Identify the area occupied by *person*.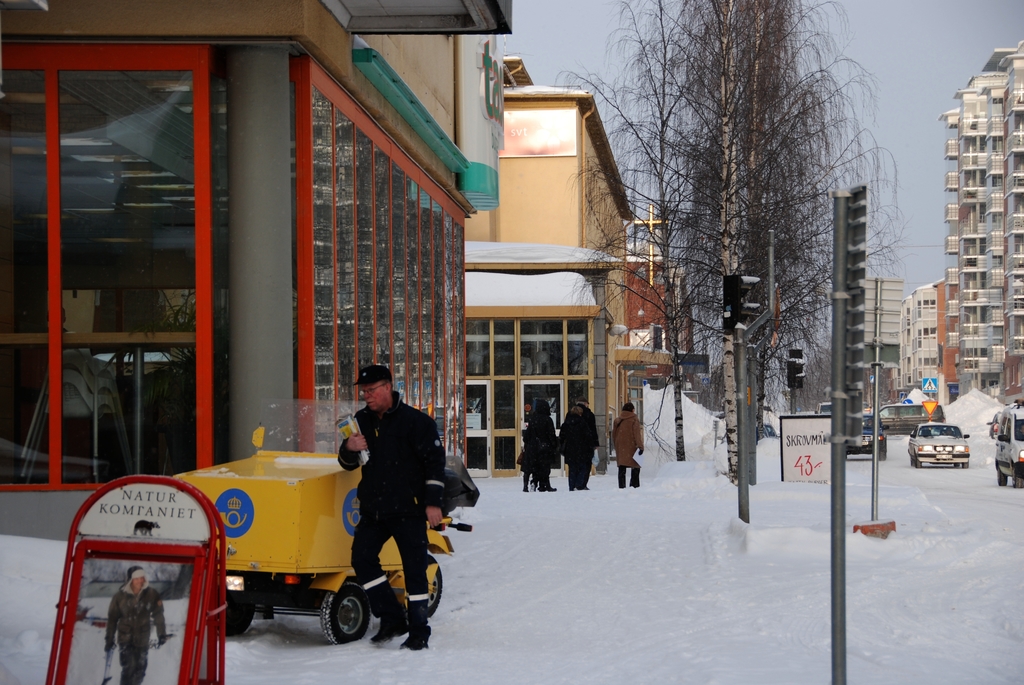
Area: rect(612, 404, 648, 489).
